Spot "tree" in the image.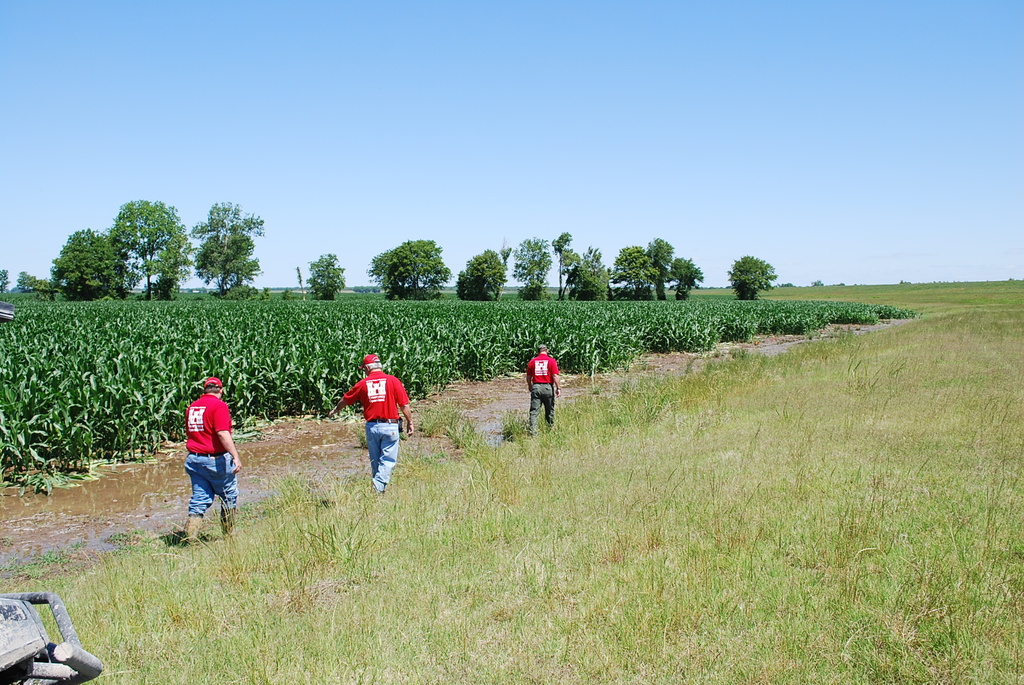
"tree" found at Rect(728, 253, 781, 300).
